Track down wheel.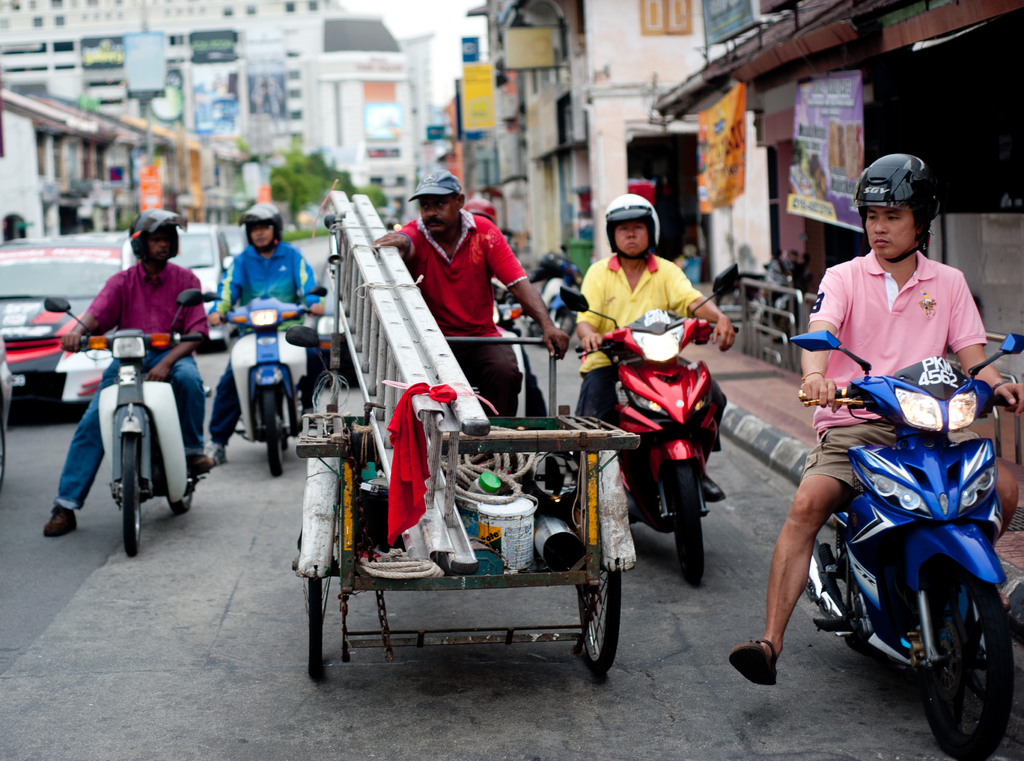
Tracked to 120,431,145,557.
